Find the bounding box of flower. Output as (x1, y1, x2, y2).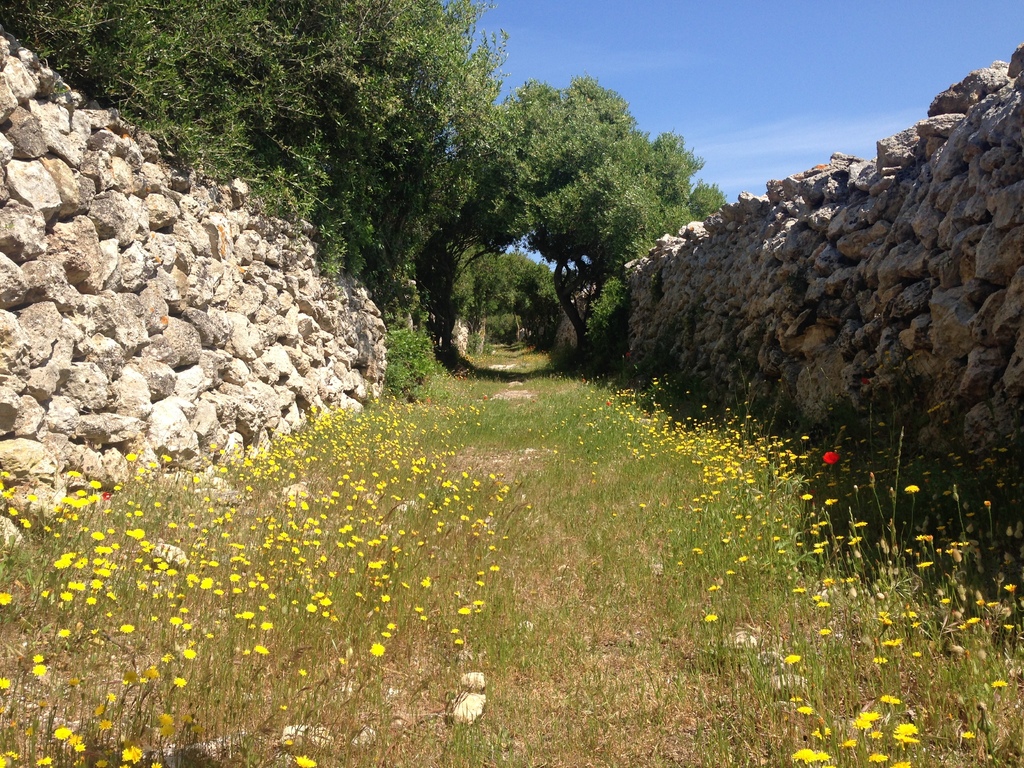
(293, 750, 318, 767).
